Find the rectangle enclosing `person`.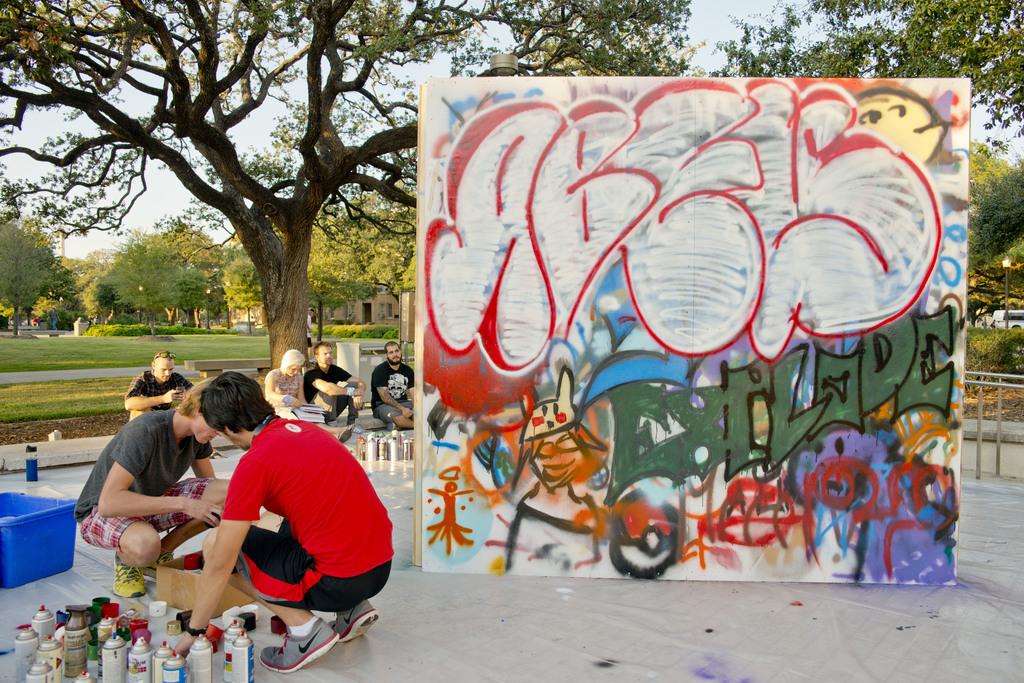
(x1=303, y1=339, x2=367, y2=426).
